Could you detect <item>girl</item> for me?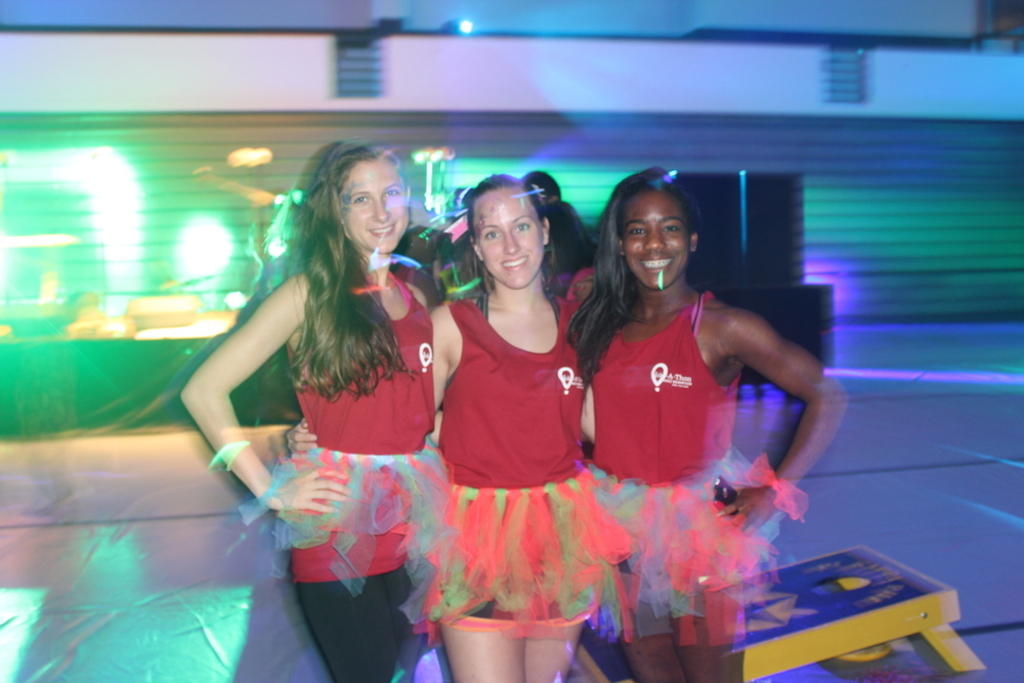
Detection result: 580/163/846/682.
